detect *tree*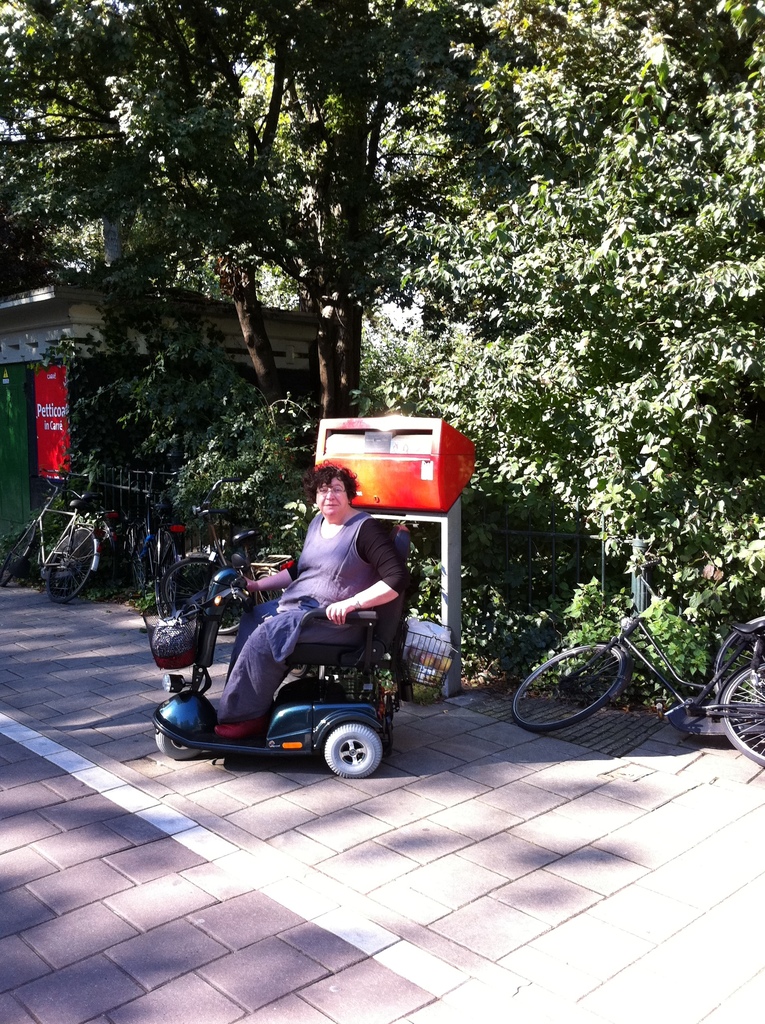
72, 0, 517, 442
